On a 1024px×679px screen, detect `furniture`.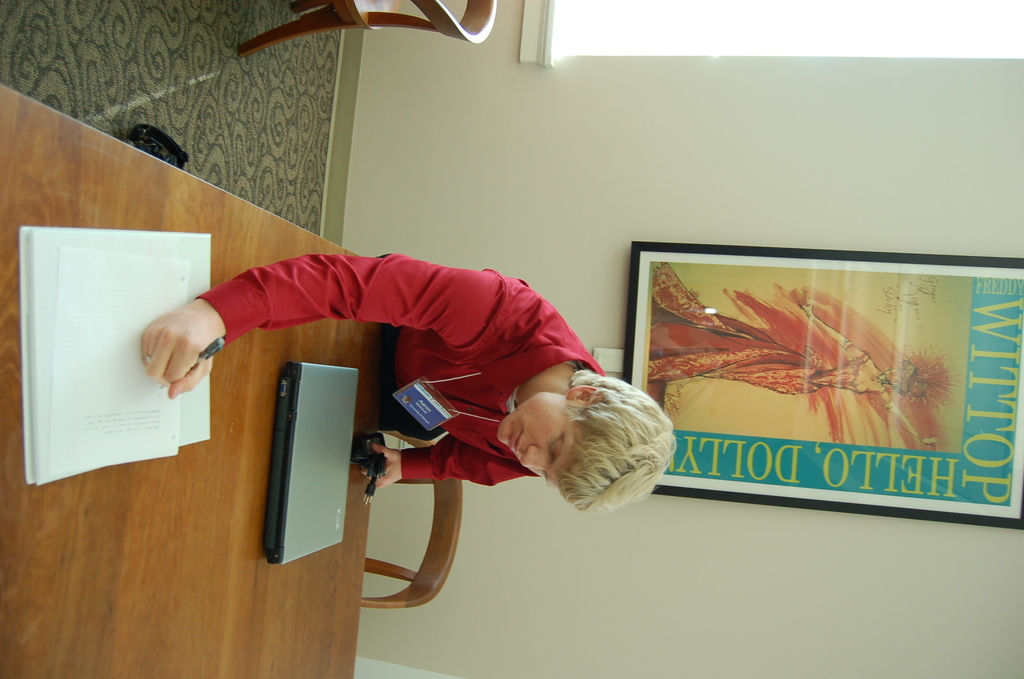
1:79:369:678.
